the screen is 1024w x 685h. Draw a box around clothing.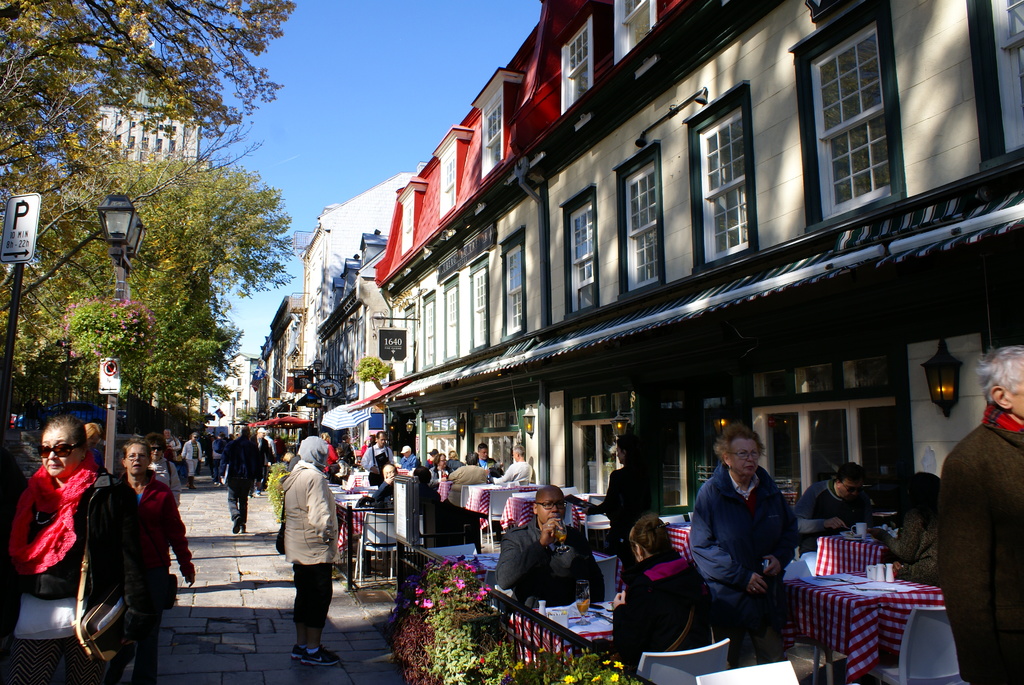
pyautogui.locateOnScreen(933, 404, 1023, 684).
